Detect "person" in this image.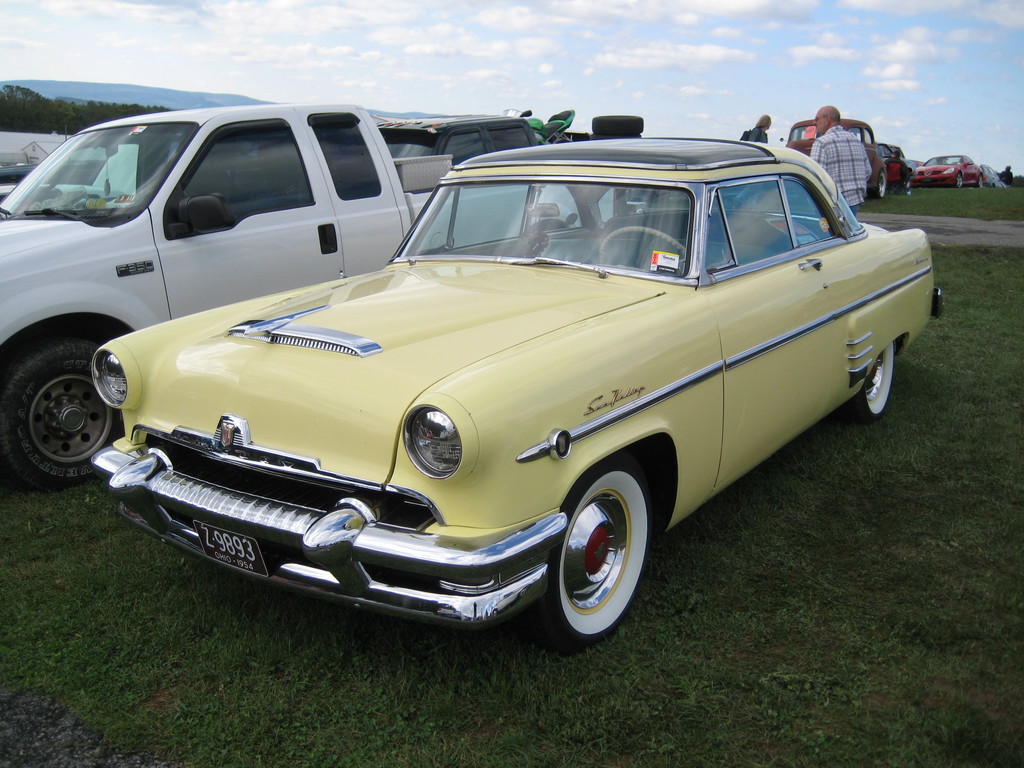
Detection: <region>744, 111, 771, 143</region>.
